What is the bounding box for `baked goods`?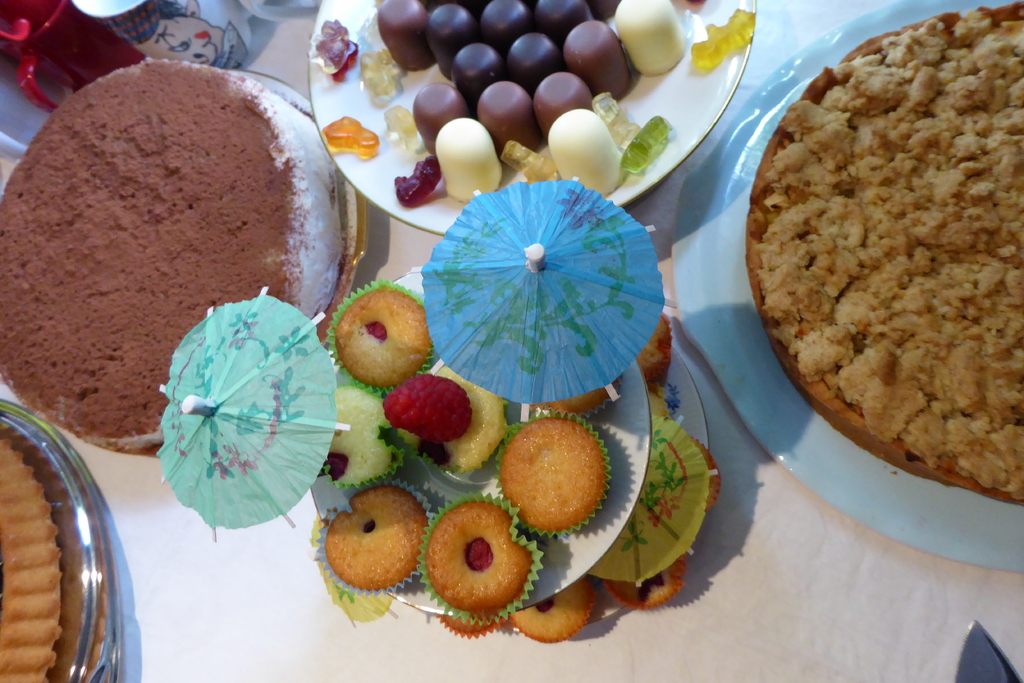
detection(0, 57, 341, 456).
